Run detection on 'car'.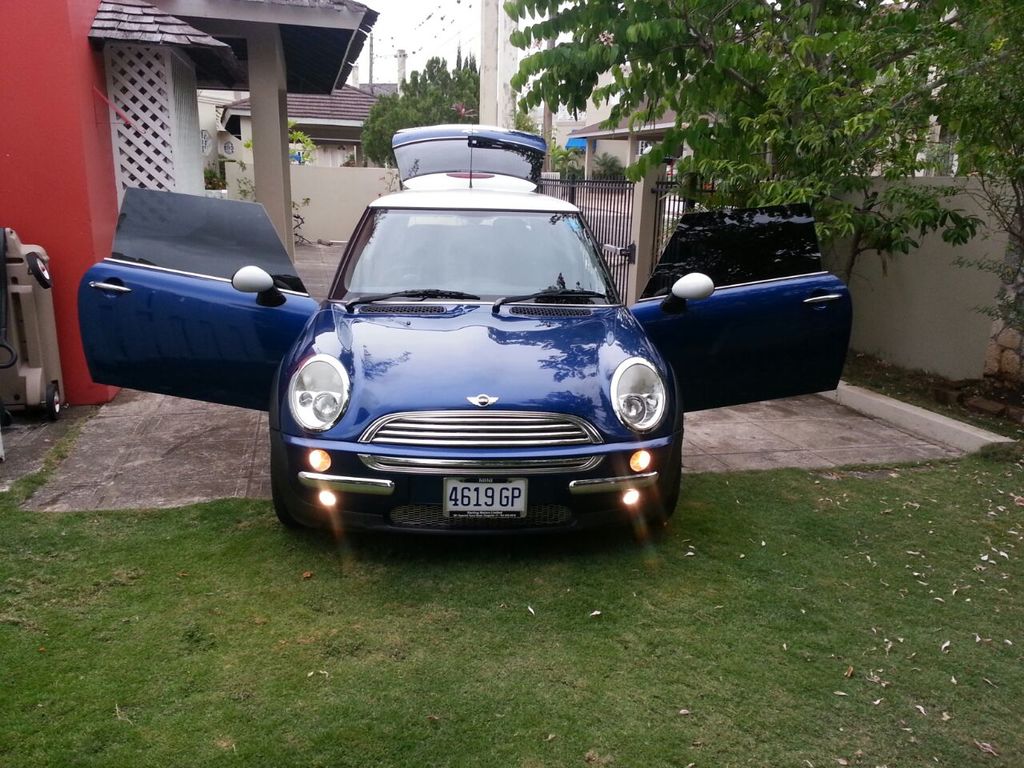
Result: (75,120,853,544).
